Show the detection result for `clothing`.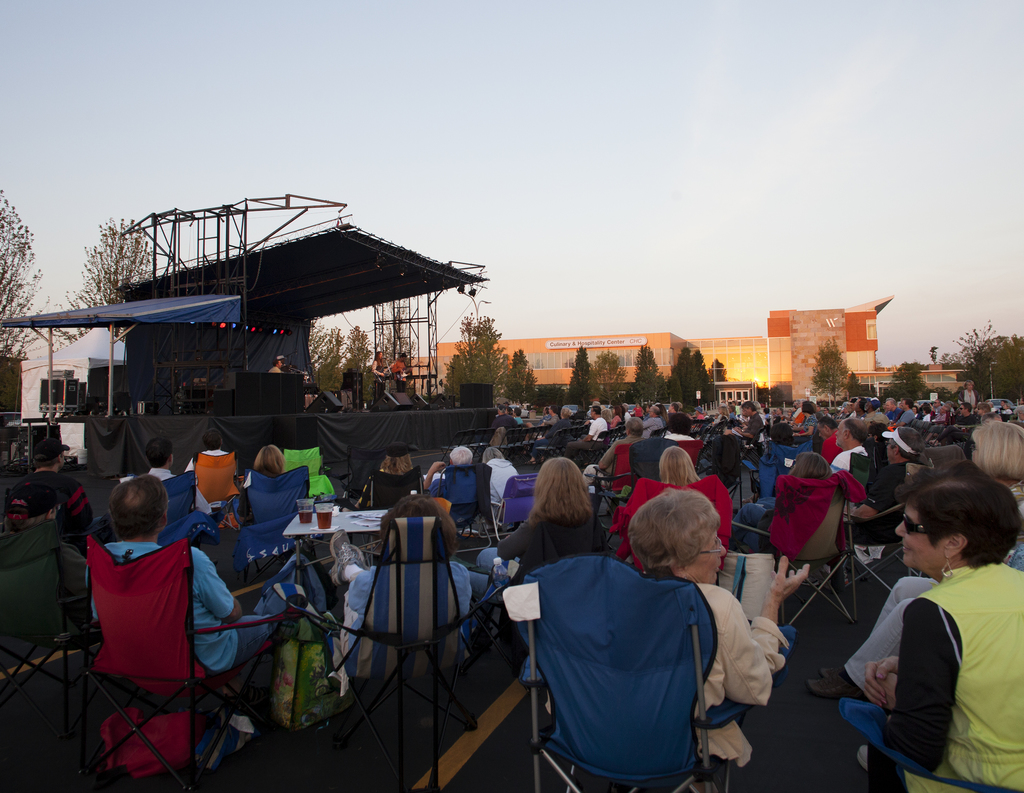
851, 532, 998, 785.
